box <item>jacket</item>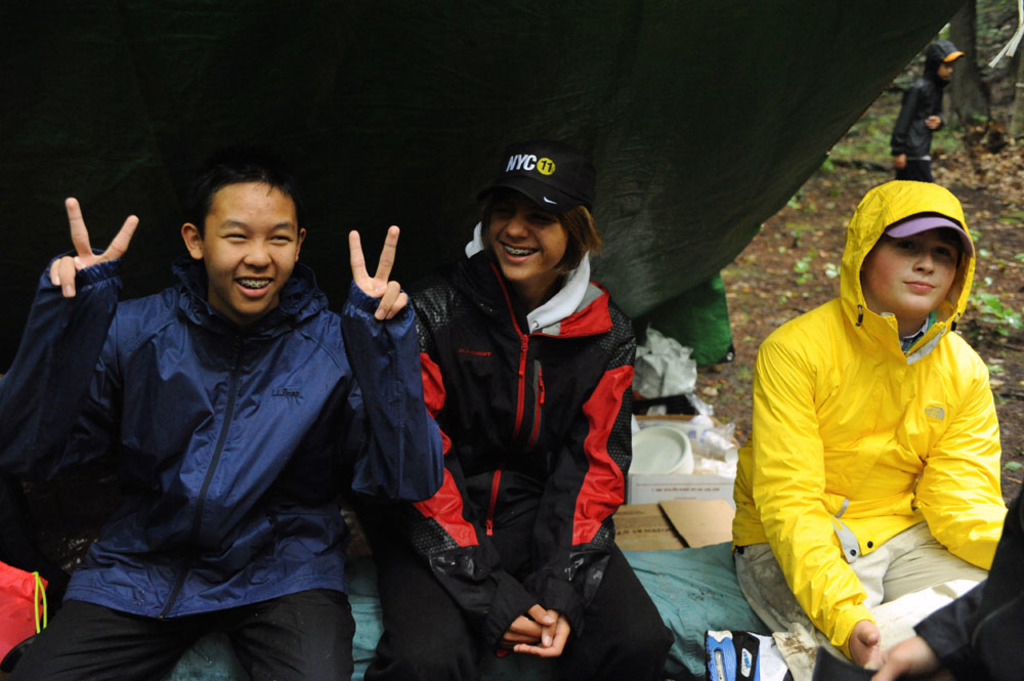
415, 224, 634, 640
